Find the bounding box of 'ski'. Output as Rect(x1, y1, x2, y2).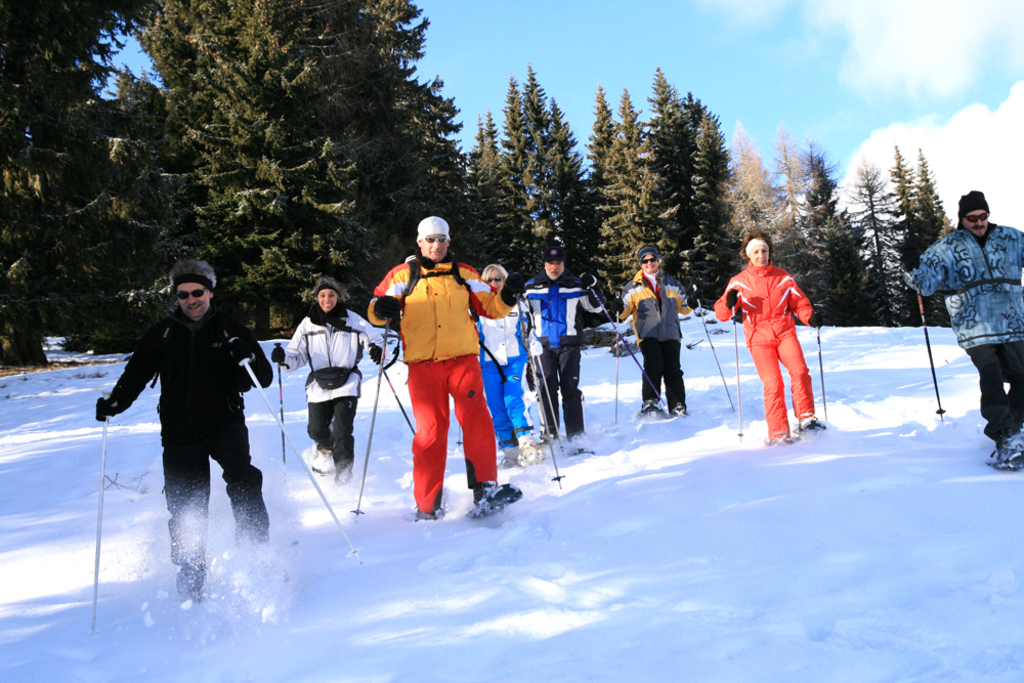
Rect(985, 430, 1023, 471).
